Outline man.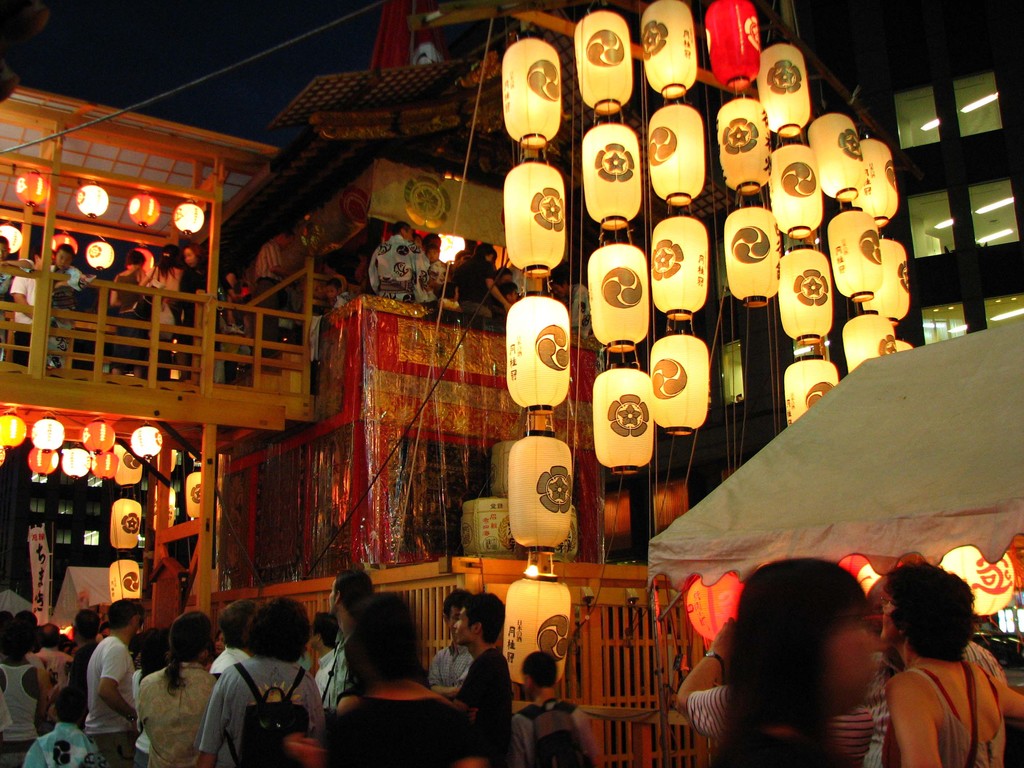
Outline: bbox(72, 603, 170, 767).
